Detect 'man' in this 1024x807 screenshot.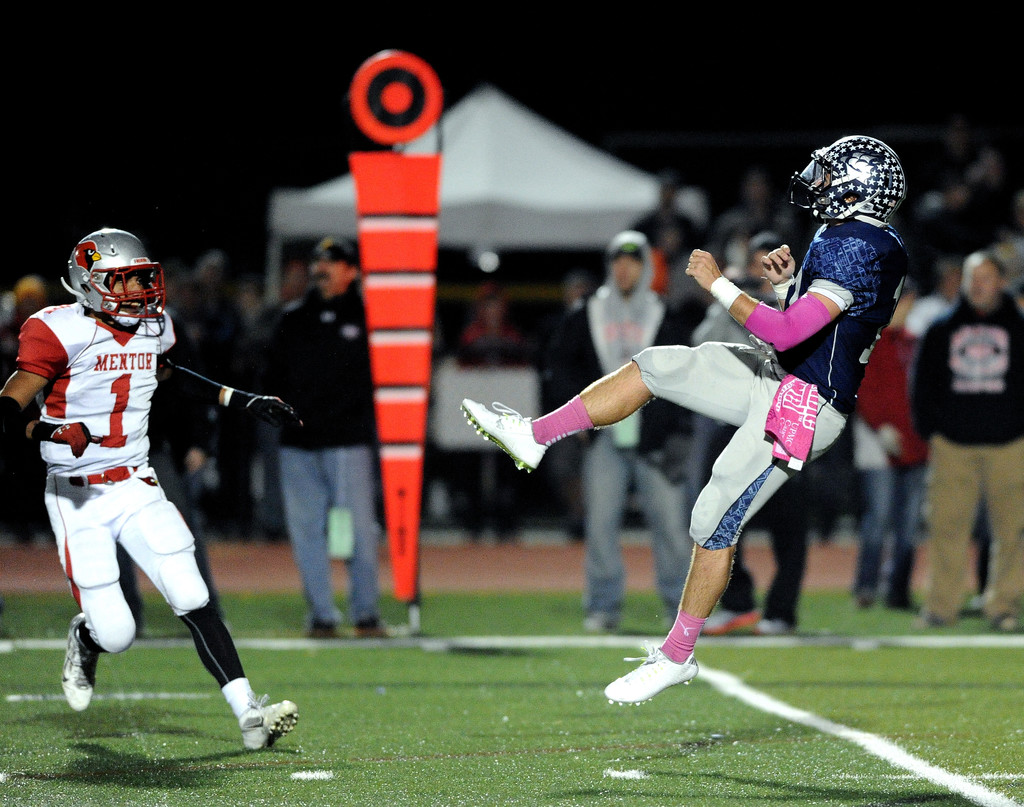
Detection: [236,236,388,639].
